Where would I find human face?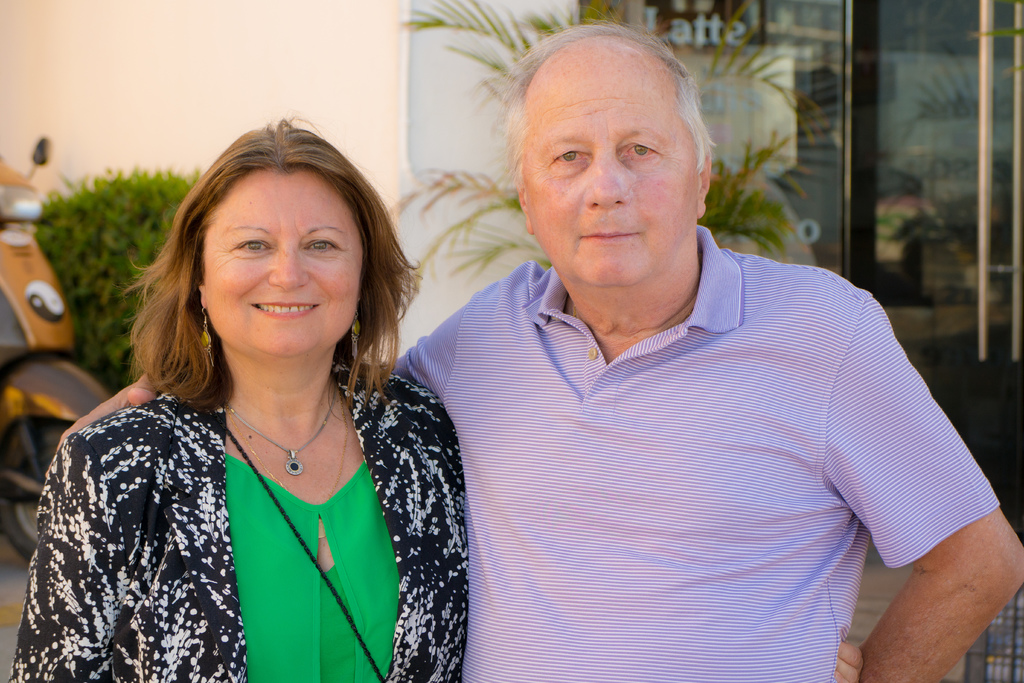
At (x1=527, y1=44, x2=696, y2=284).
